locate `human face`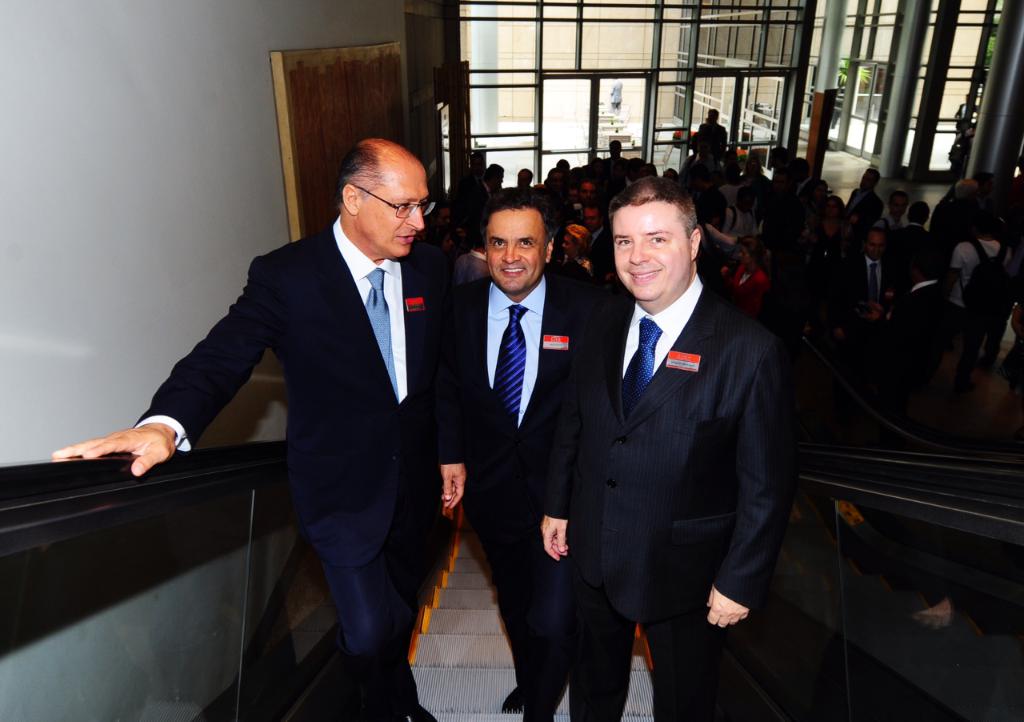
[x1=482, y1=215, x2=546, y2=296]
